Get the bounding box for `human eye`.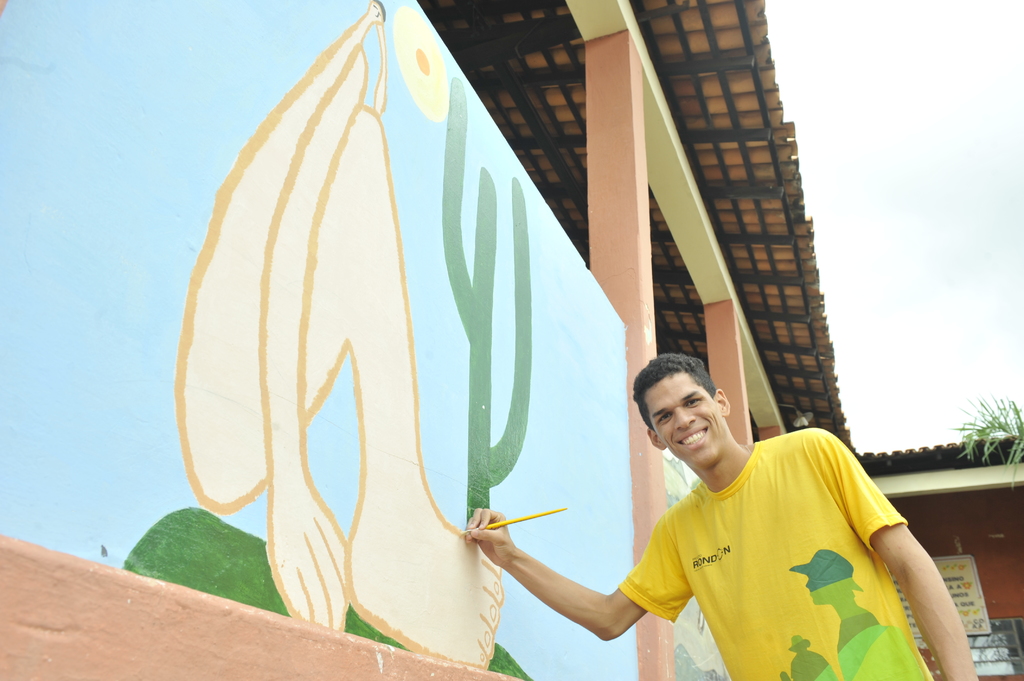
[left=658, top=408, right=672, bottom=424].
